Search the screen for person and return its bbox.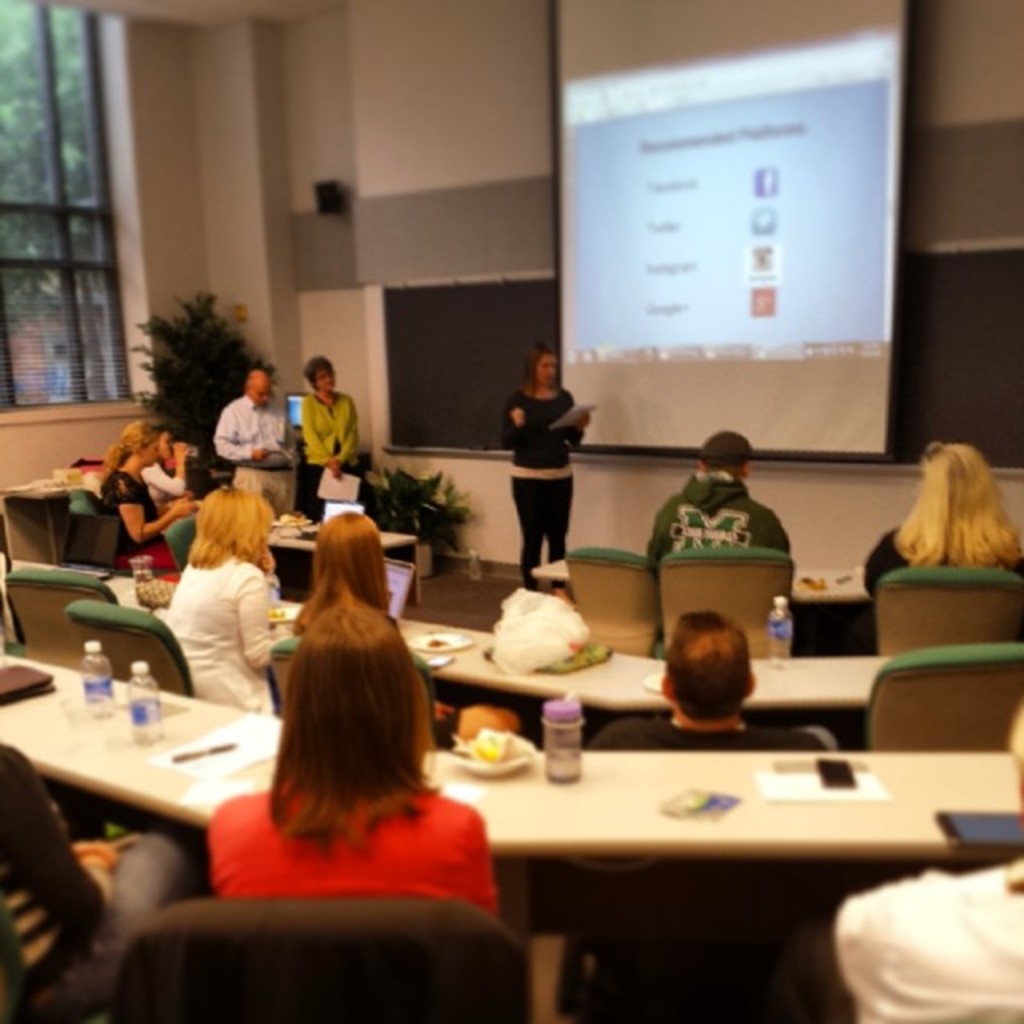
Found: locate(794, 710, 1022, 1022).
